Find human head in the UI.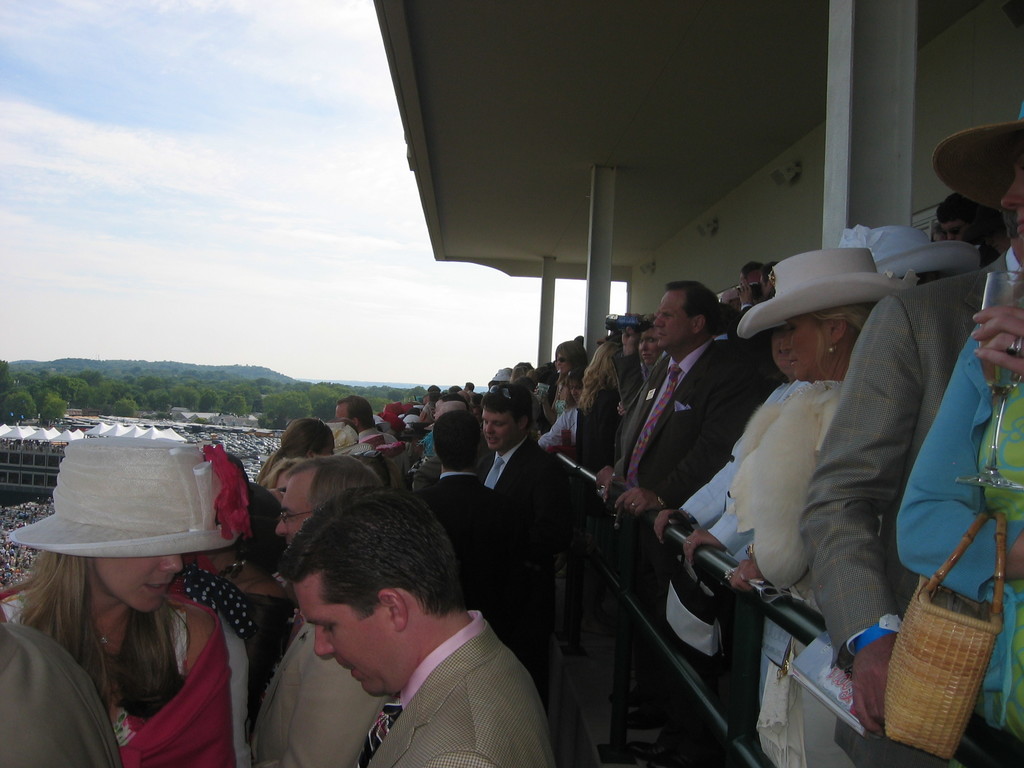
UI element at <region>772, 323, 789, 367</region>.
